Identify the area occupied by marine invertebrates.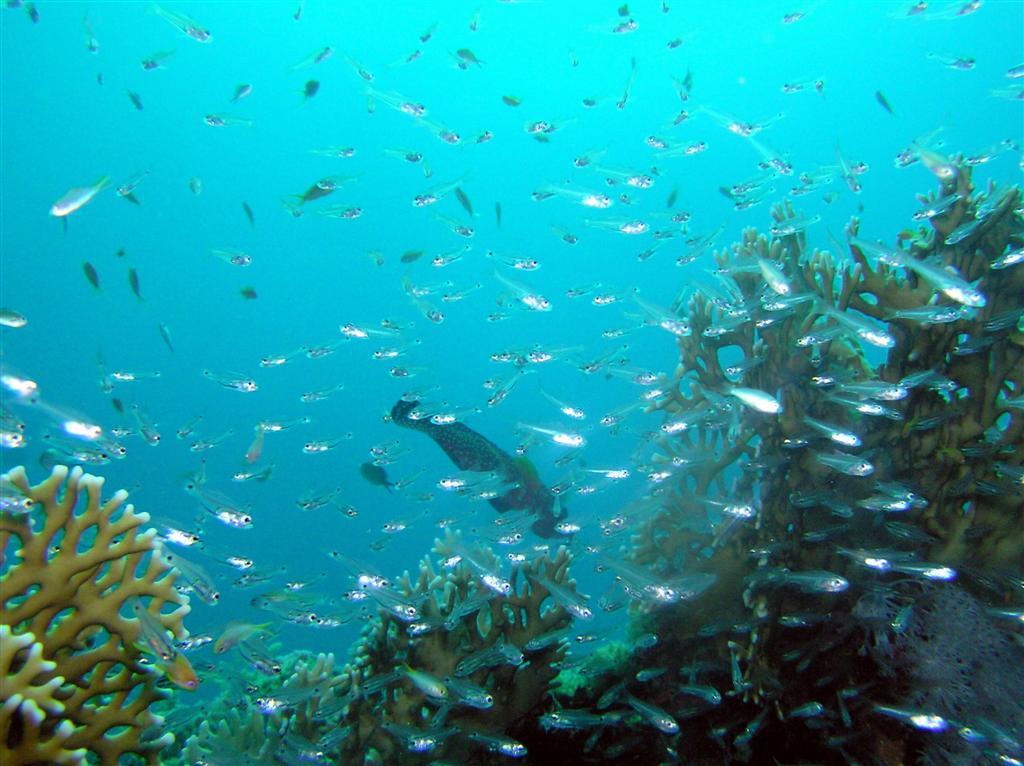
Area: 243/680/256/696.
